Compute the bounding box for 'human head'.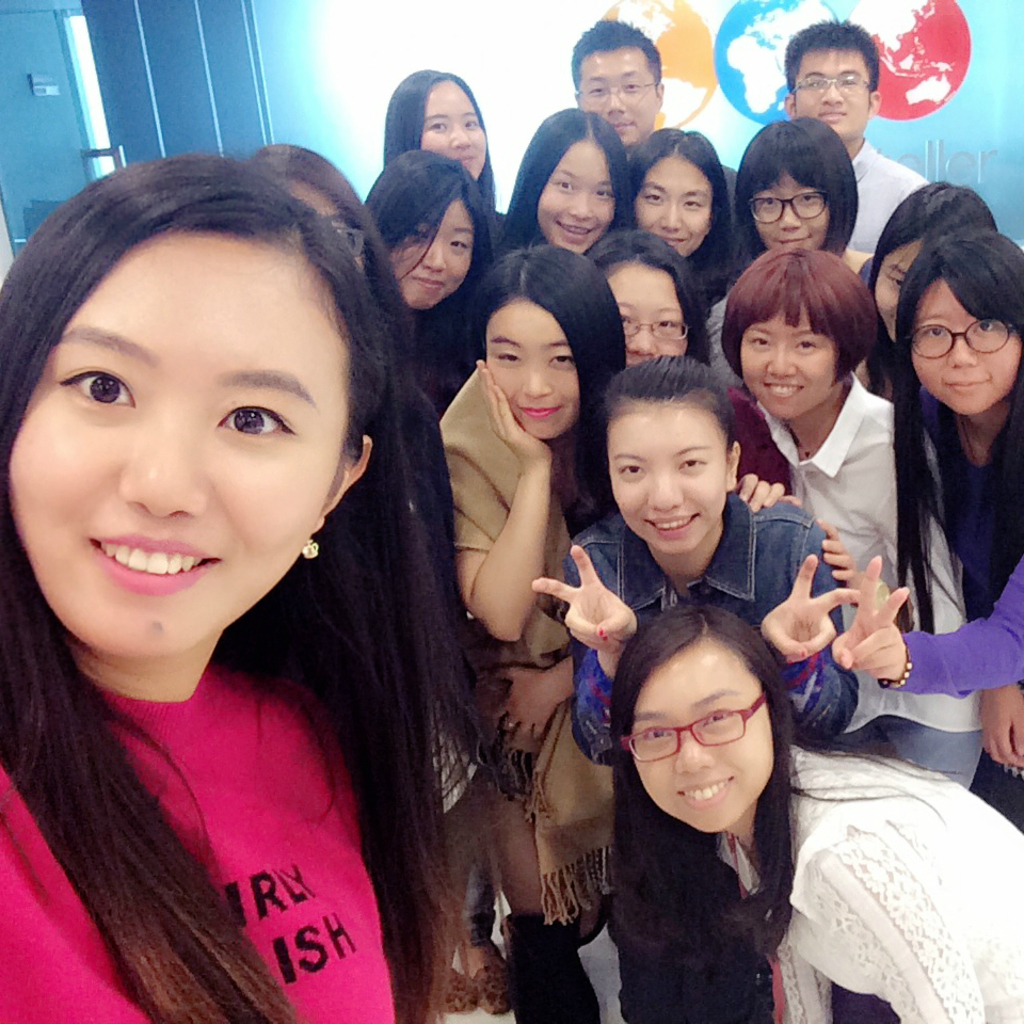
<box>385,68,486,179</box>.
